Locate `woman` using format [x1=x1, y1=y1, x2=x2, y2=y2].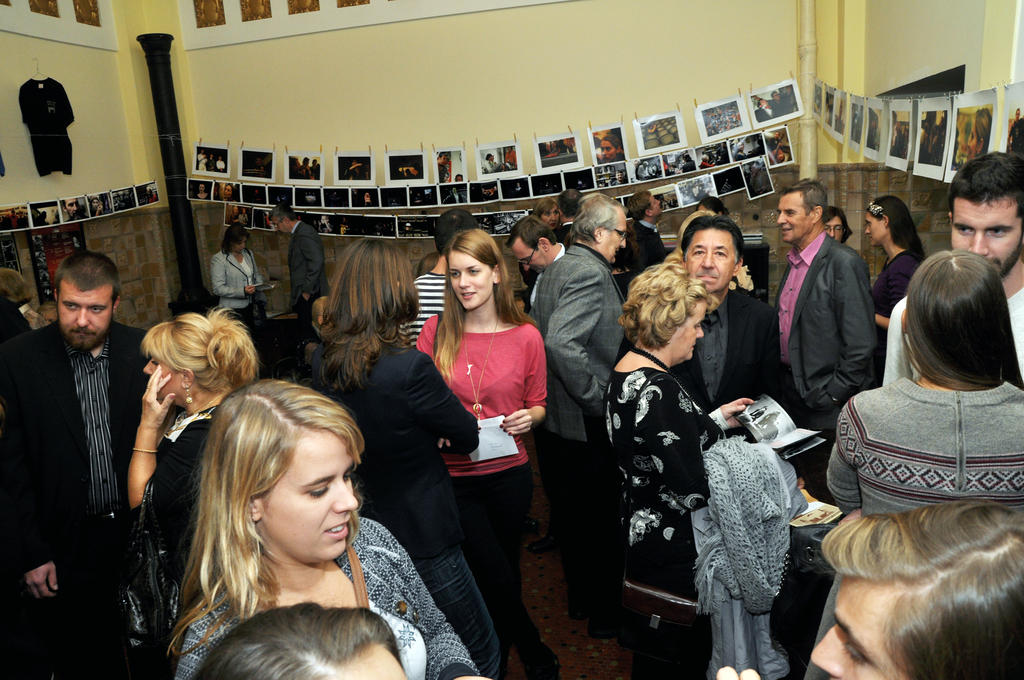
[x1=212, y1=219, x2=274, y2=381].
